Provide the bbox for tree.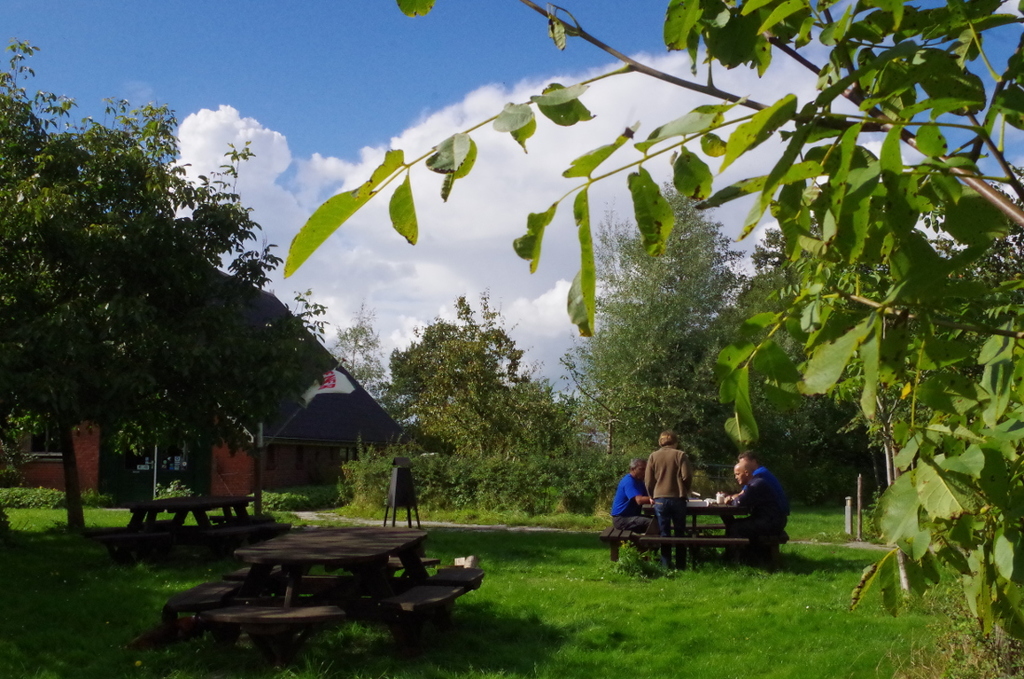
left=278, top=0, right=1023, bottom=678.
